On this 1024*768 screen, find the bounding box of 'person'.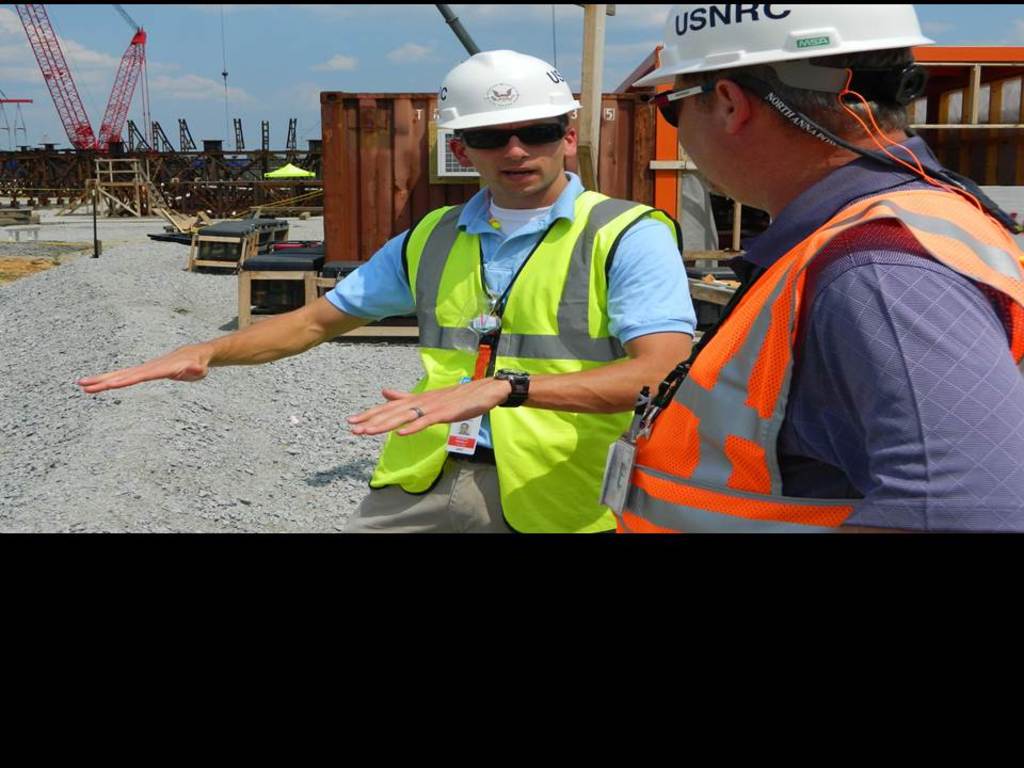
Bounding box: region(74, 46, 698, 533).
